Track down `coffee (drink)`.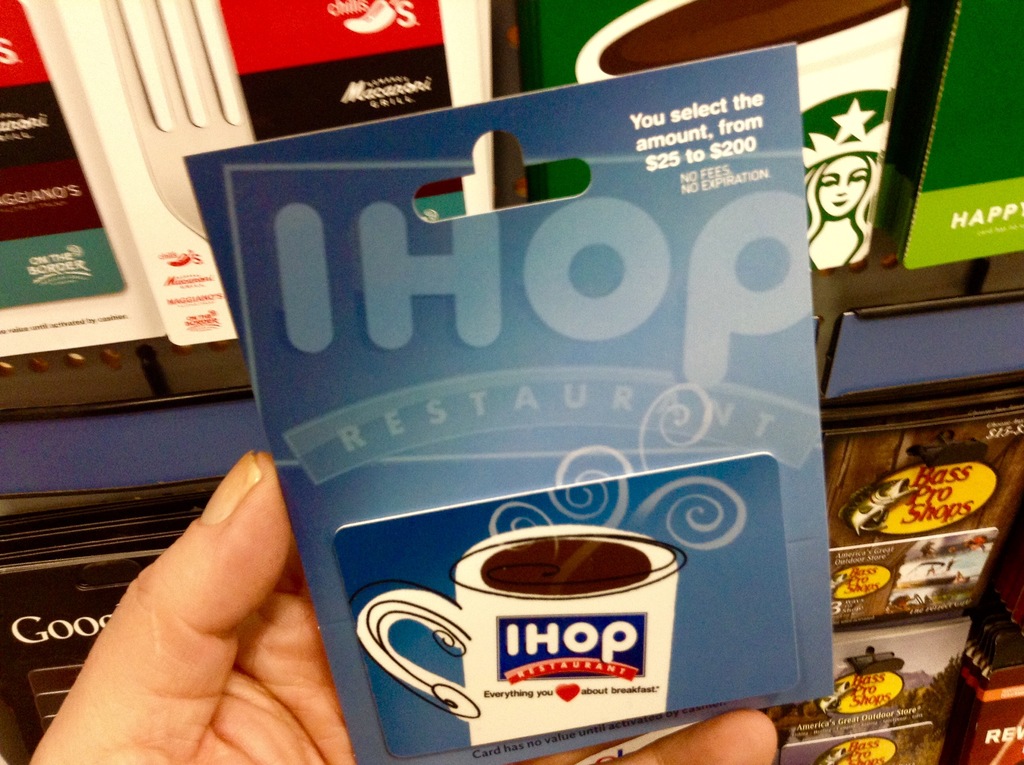
Tracked to <box>477,533,652,596</box>.
